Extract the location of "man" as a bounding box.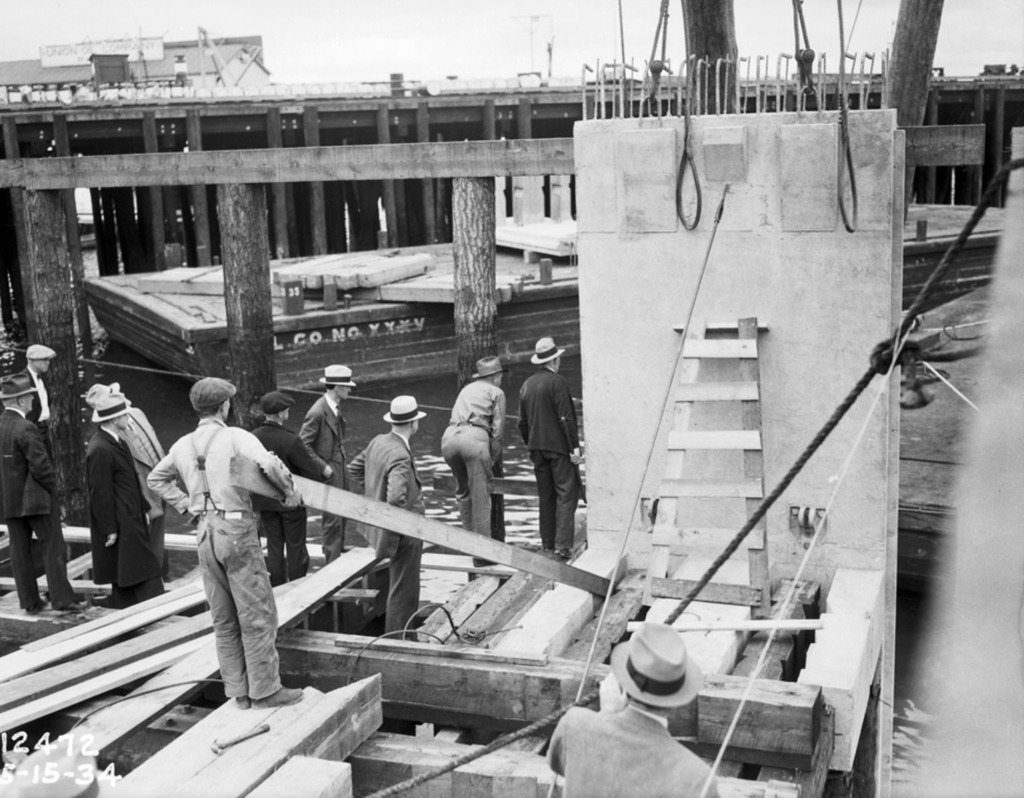
bbox=[17, 341, 55, 466].
